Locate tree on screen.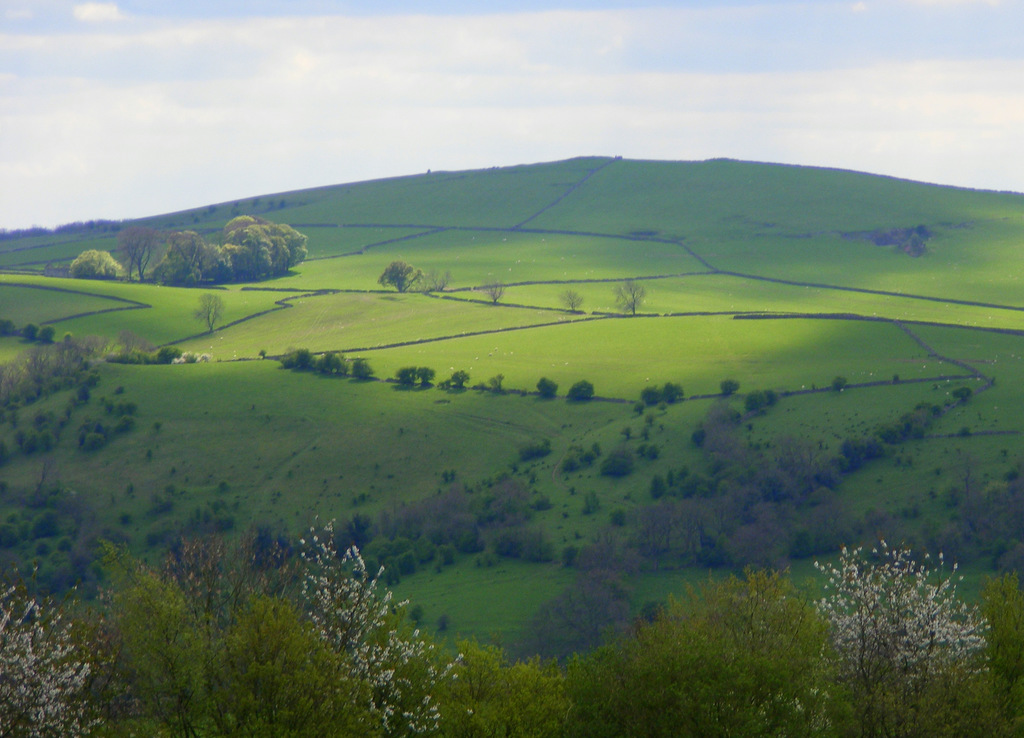
On screen at {"left": 319, "top": 354, "right": 348, "bottom": 373}.
